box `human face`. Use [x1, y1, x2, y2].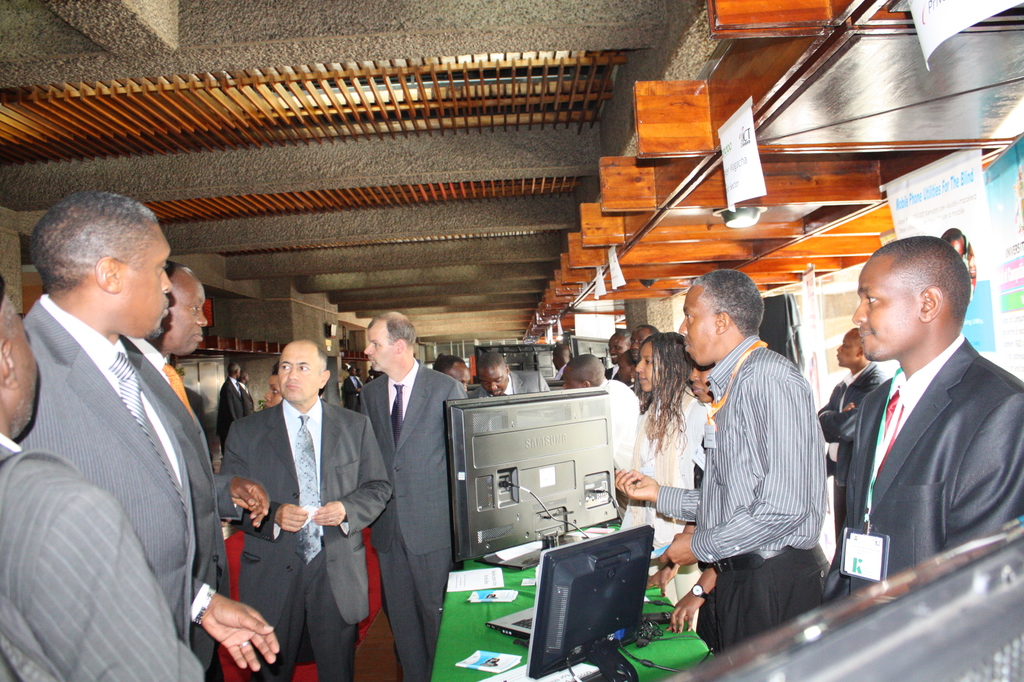
[607, 339, 625, 364].
